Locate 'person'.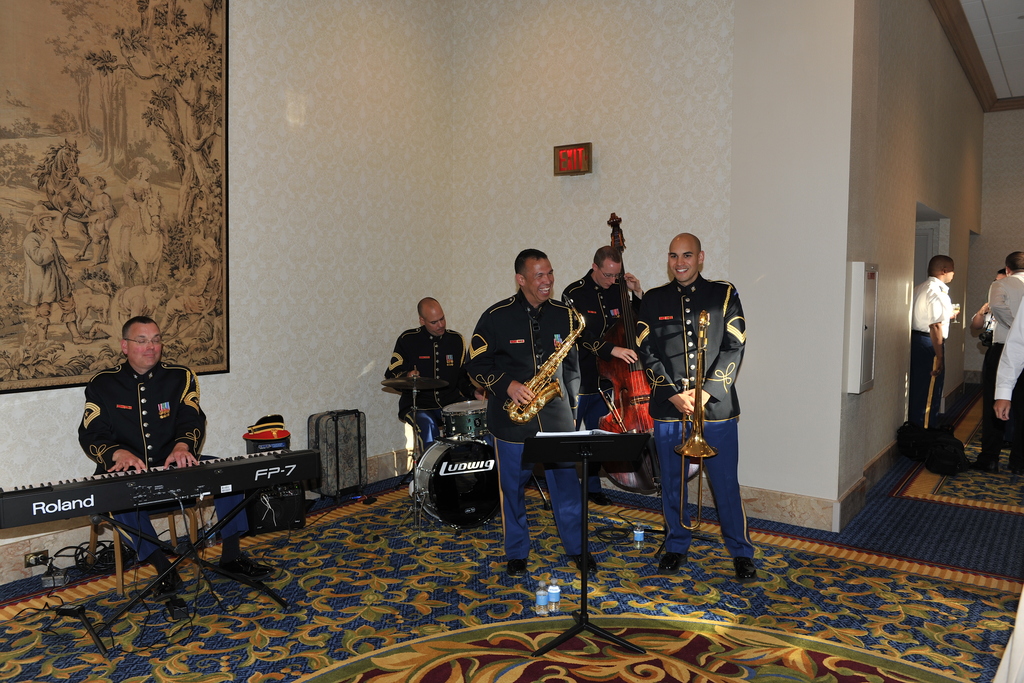
Bounding box: locate(968, 268, 1007, 448).
